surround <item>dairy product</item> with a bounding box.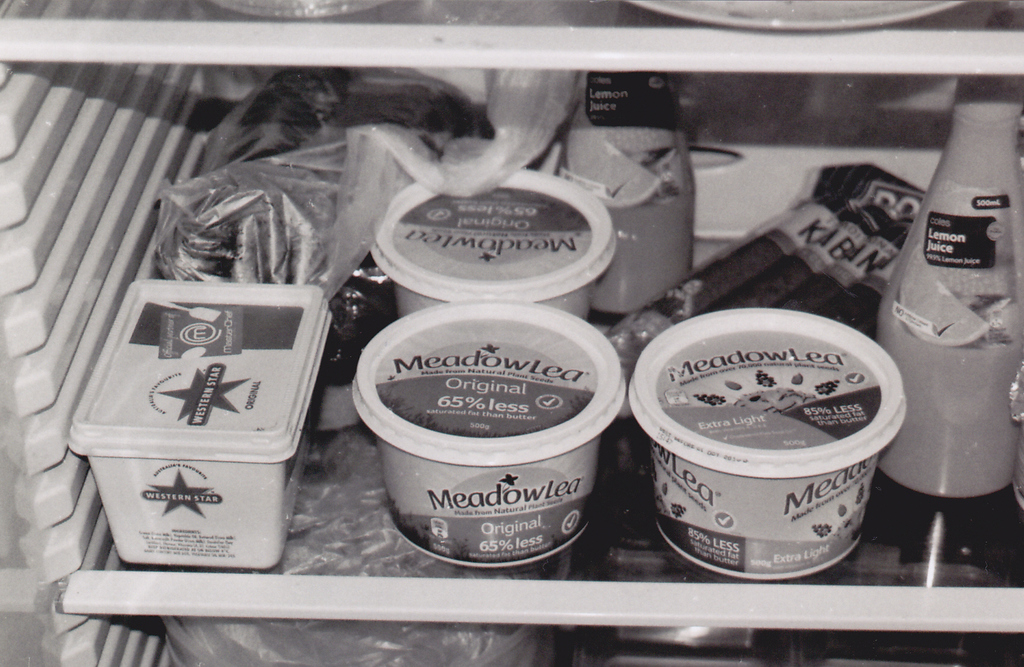
detection(89, 302, 317, 581).
